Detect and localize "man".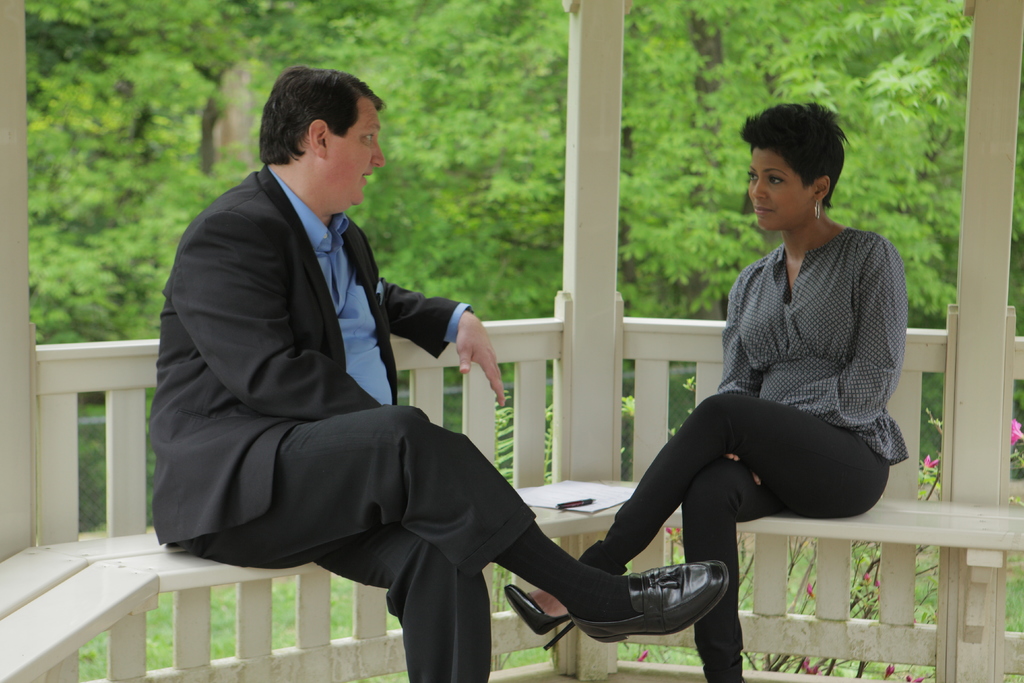
Localized at x1=503 y1=100 x2=915 y2=682.
